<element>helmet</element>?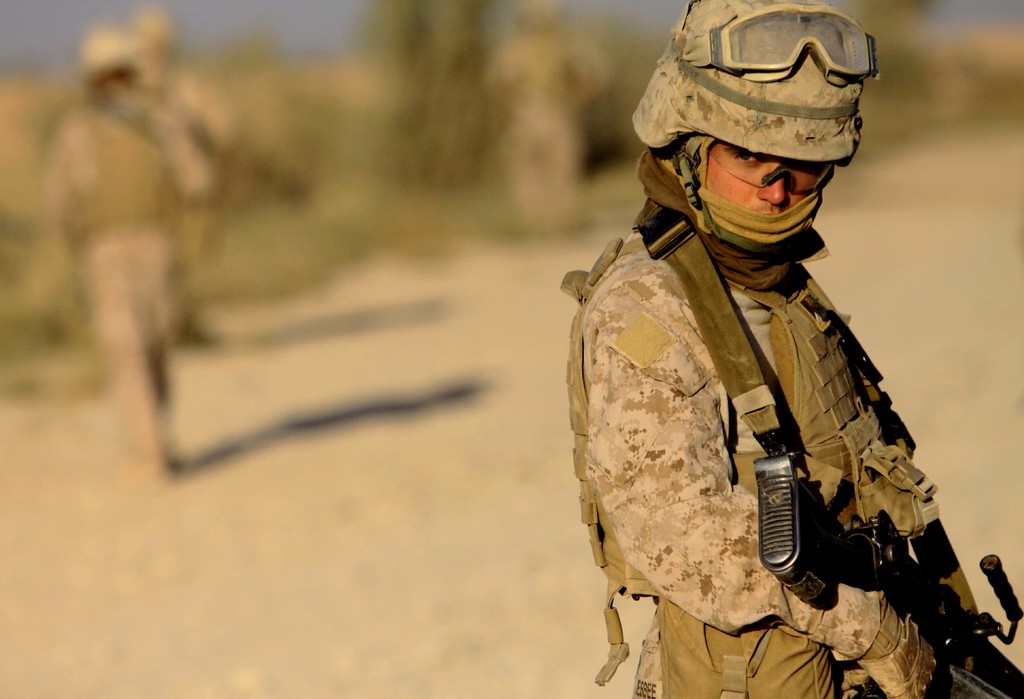
rect(74, 32, 152, 99)
